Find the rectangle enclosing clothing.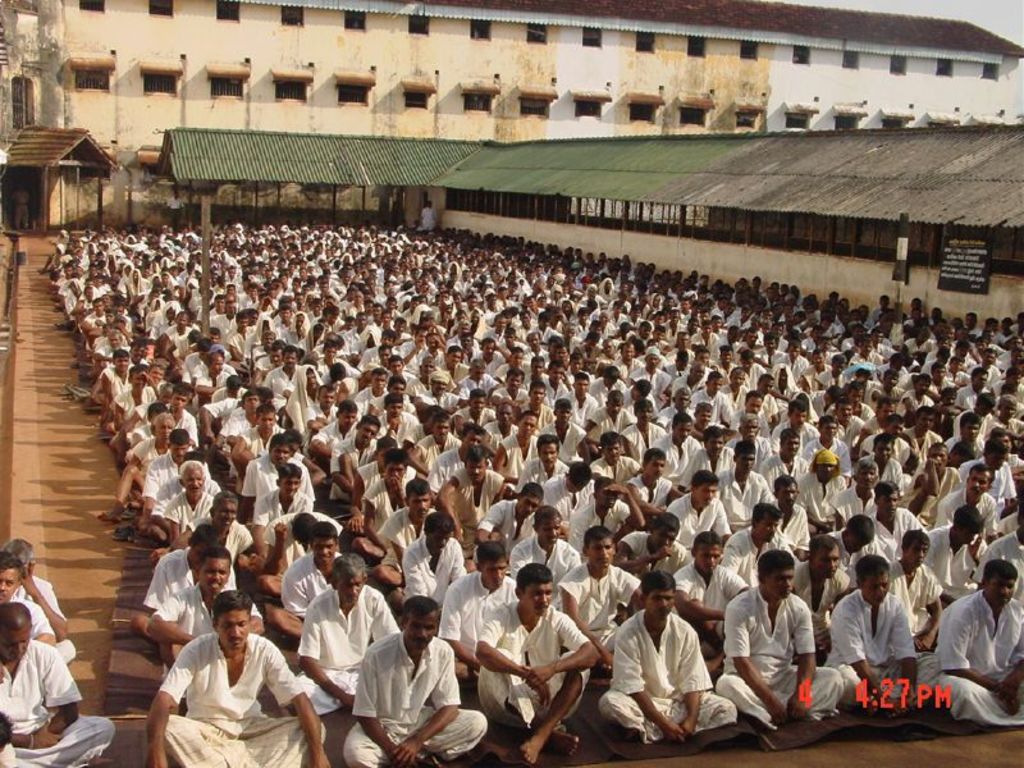
pyautogui.locateOnScreen(584, 408, 636, 443).
